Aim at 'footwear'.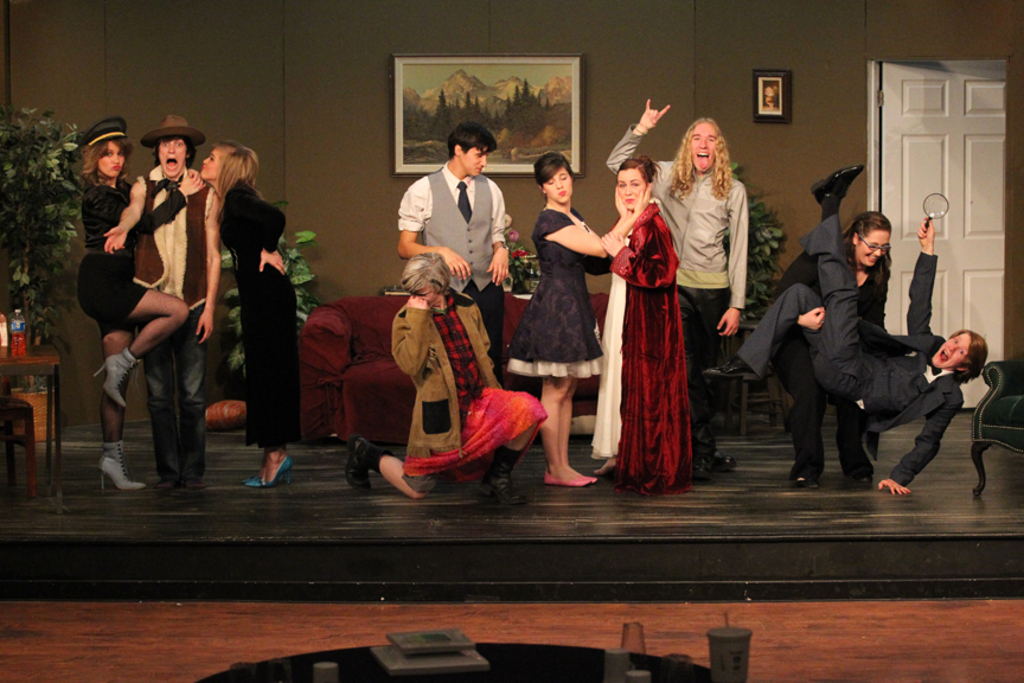
Aimed at [811, 165, 864, 203].
